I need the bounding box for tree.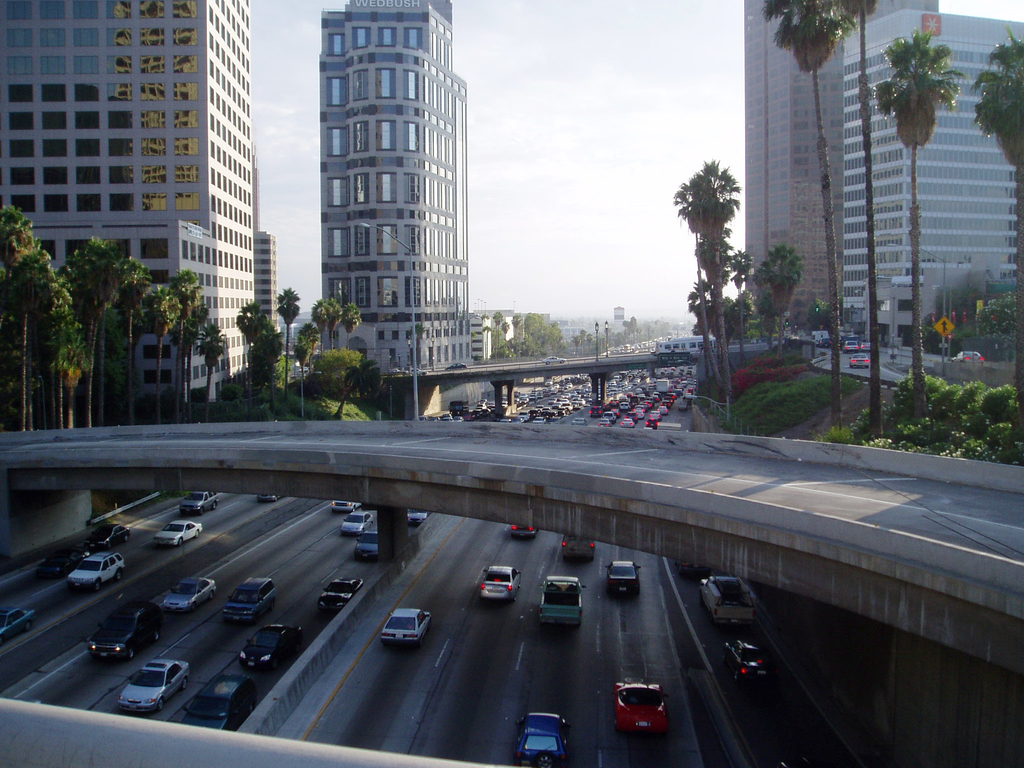
Here it is: {"left": 724, "top": 241, "right": 753, "bottom": 304}.
